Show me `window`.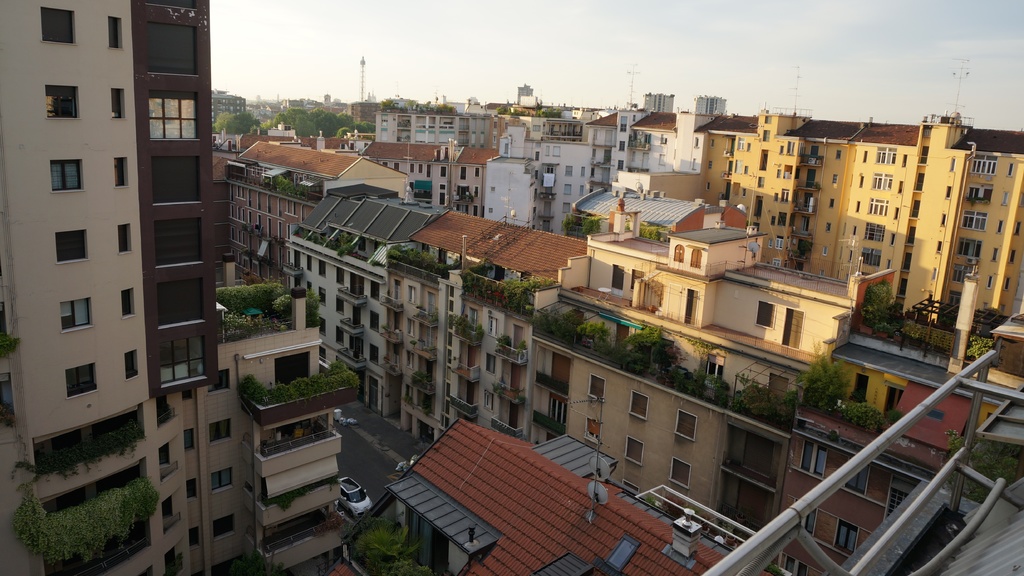
`window` is here: <bbox>564, 181, 575, 195</bbox>.
